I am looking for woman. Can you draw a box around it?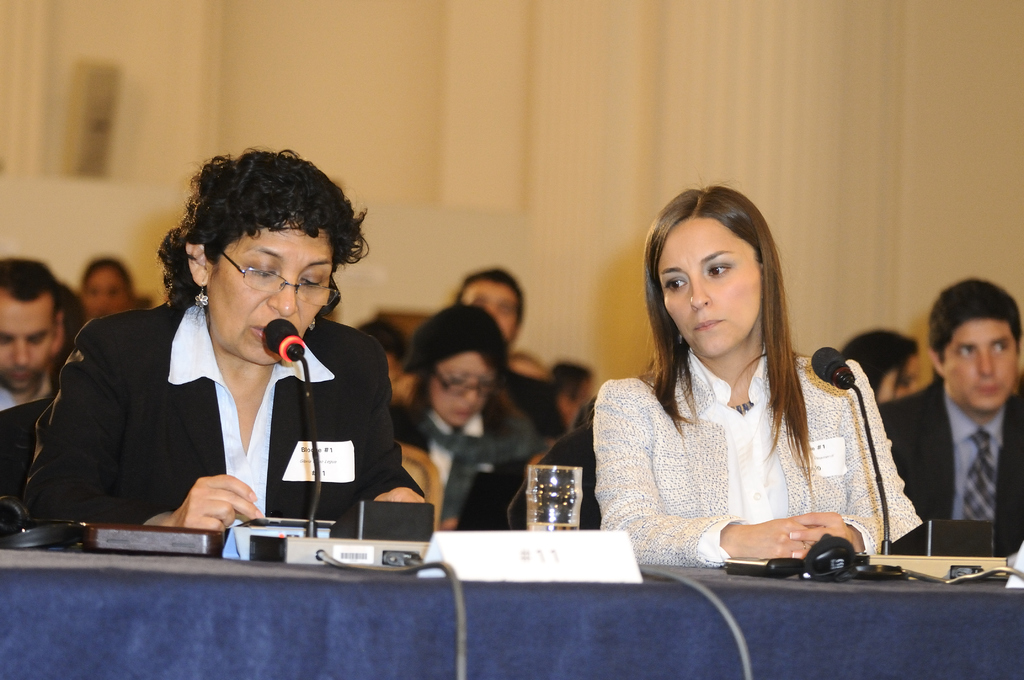
Sure, the bounding box is 18, 147, 435, 549.
